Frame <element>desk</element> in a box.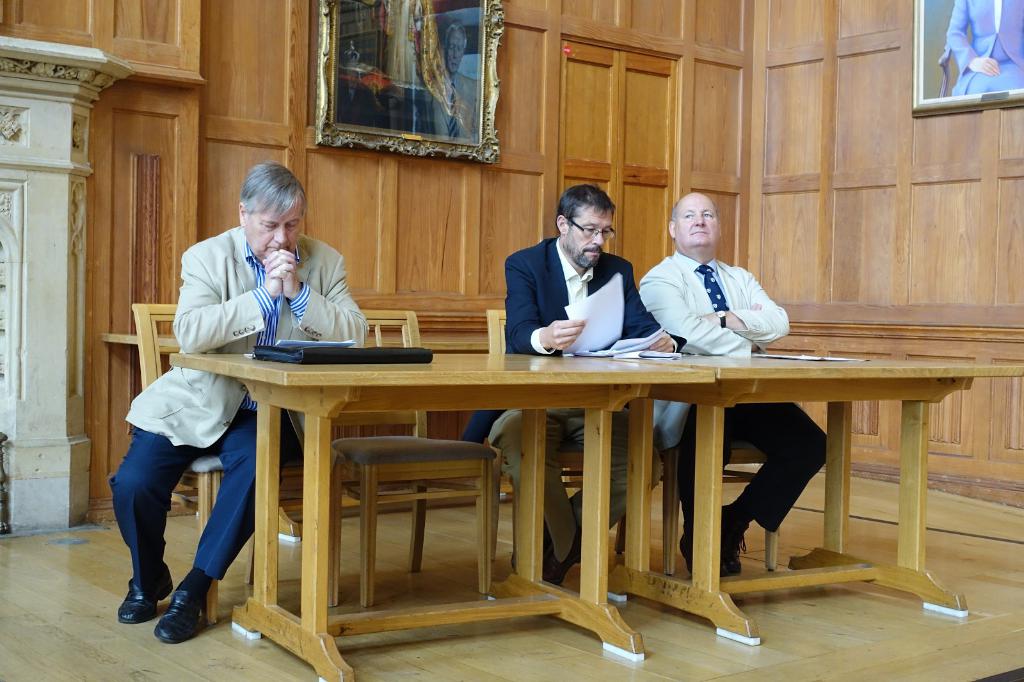
rect(666, 346, 1023, 656).
